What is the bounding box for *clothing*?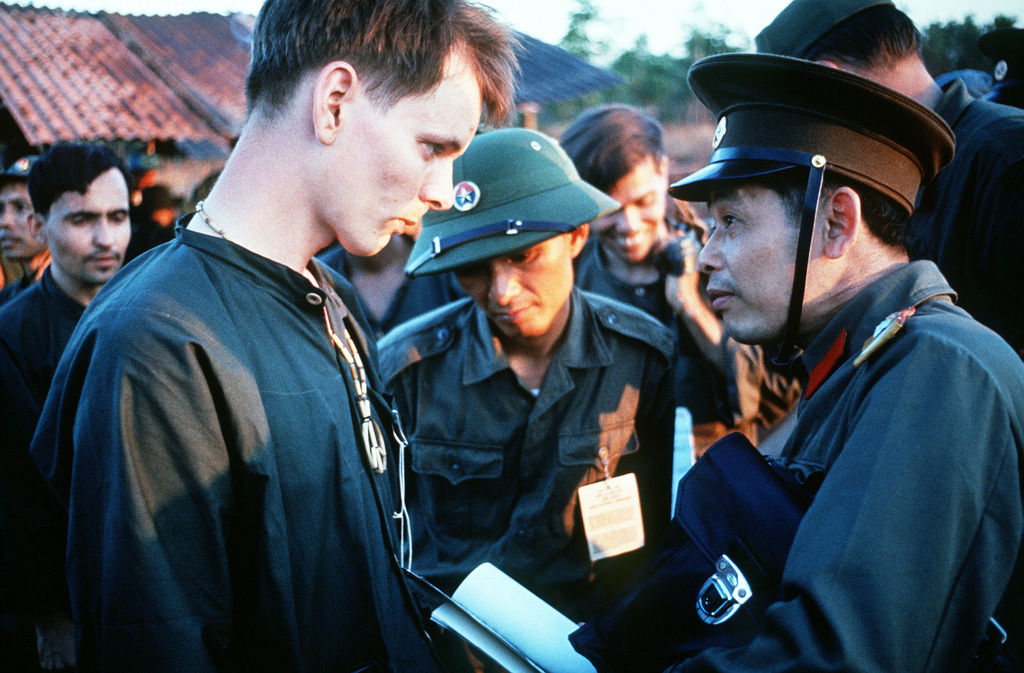
<region>572, 234, 735, 423</region>.
